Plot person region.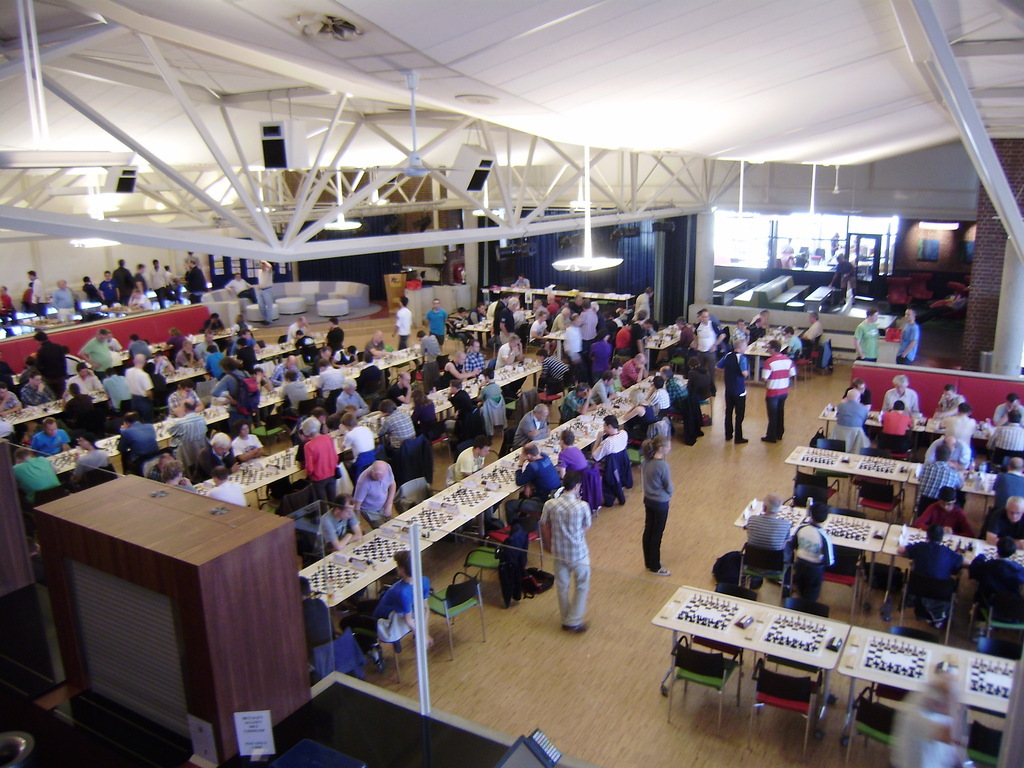
Plotted at detection(827, 389, 869, 428).
